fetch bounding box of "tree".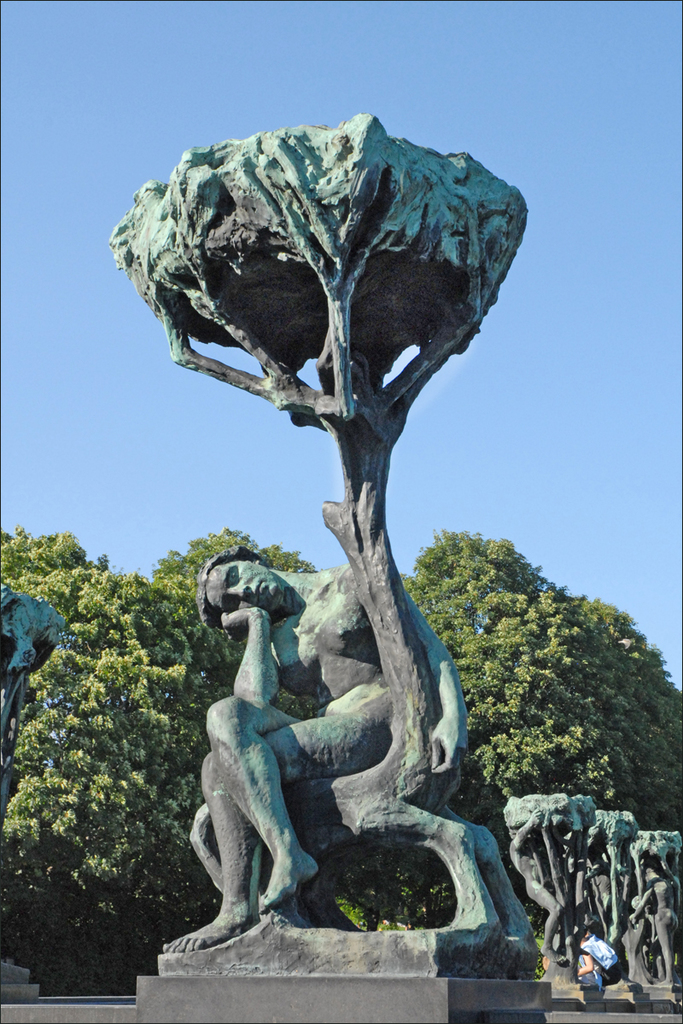
Bbox: left=406, top=531, right=682, bottom=914.
